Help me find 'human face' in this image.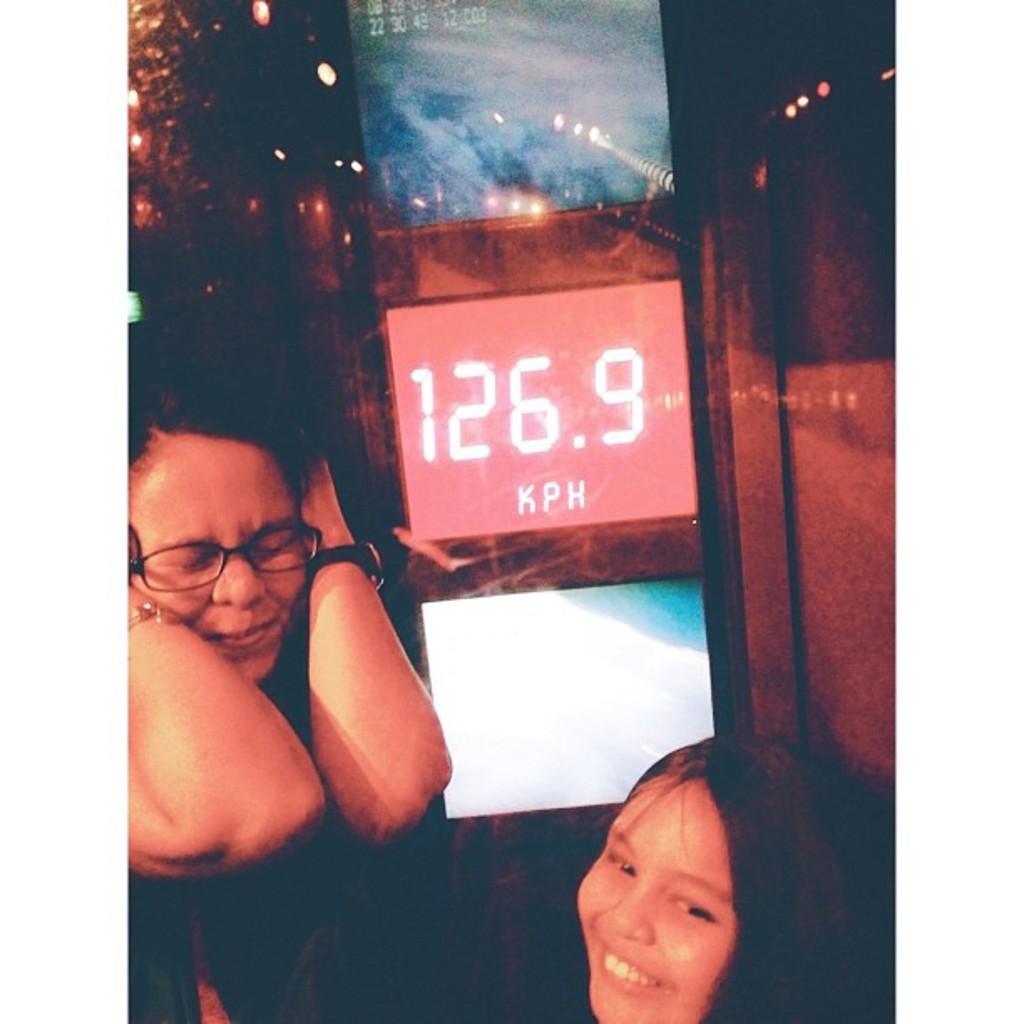
Found it: 131:438:296:686.
